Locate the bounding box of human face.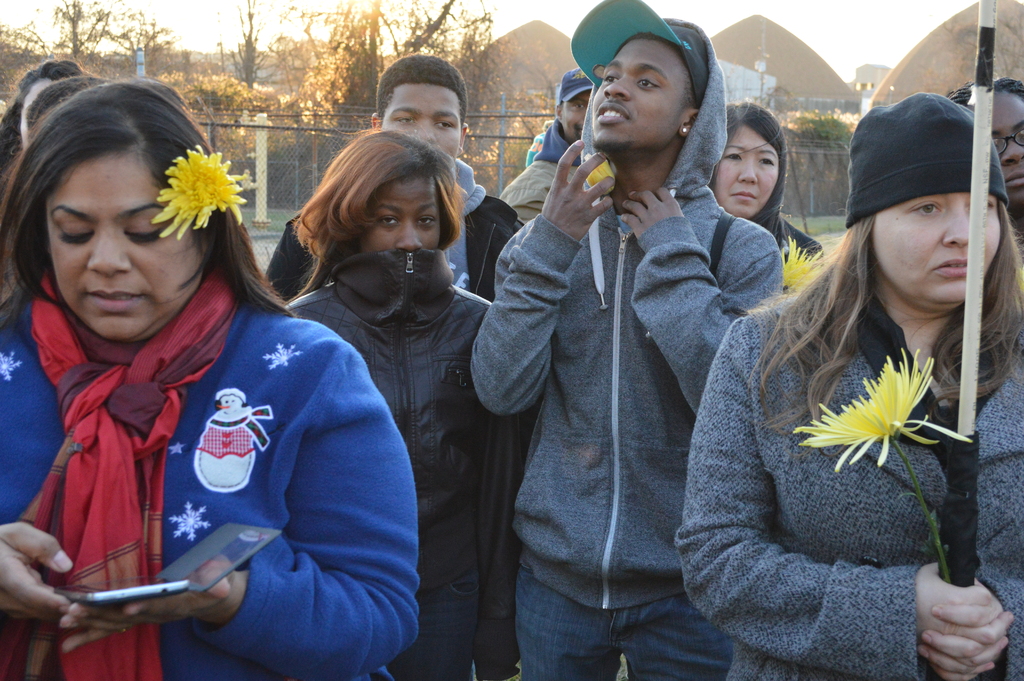
Bounding box: (870,193,998,300).
